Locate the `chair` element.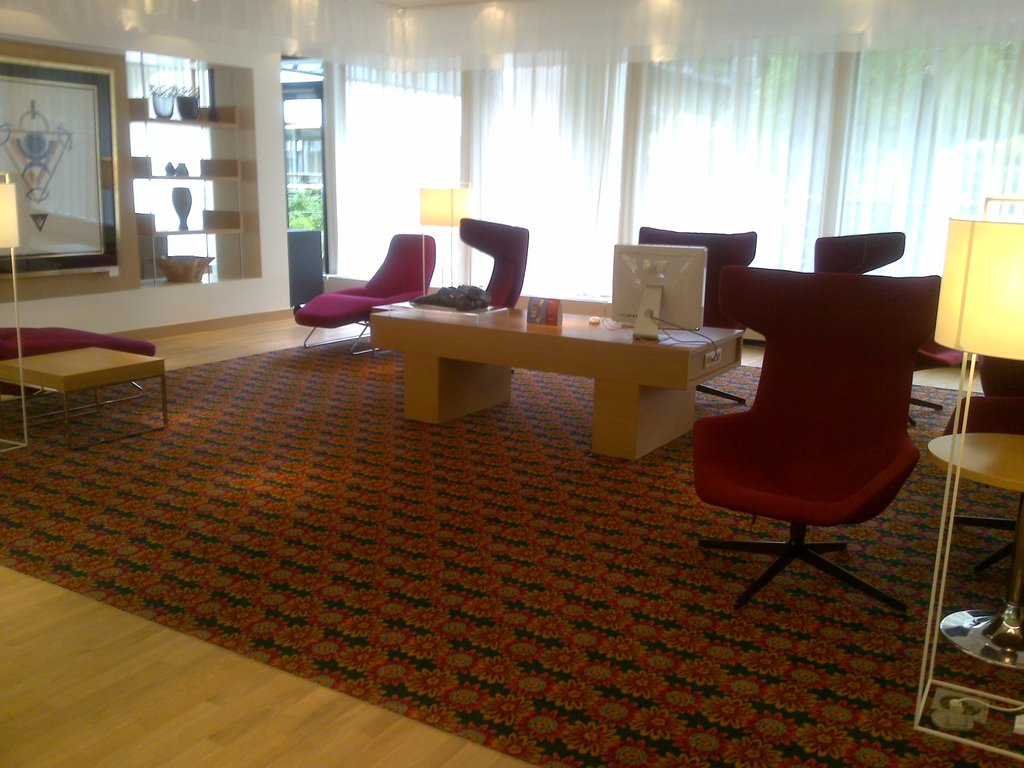
Element bbox: crop(461, 214, 530, 378).
